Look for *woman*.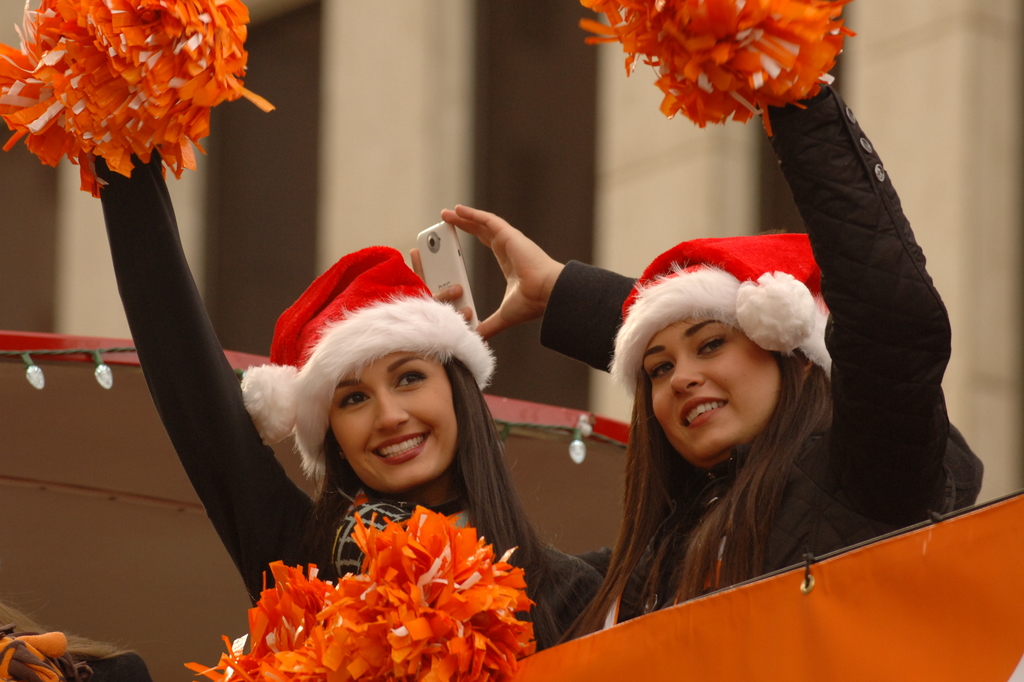
Found: [557,83,986,645].
